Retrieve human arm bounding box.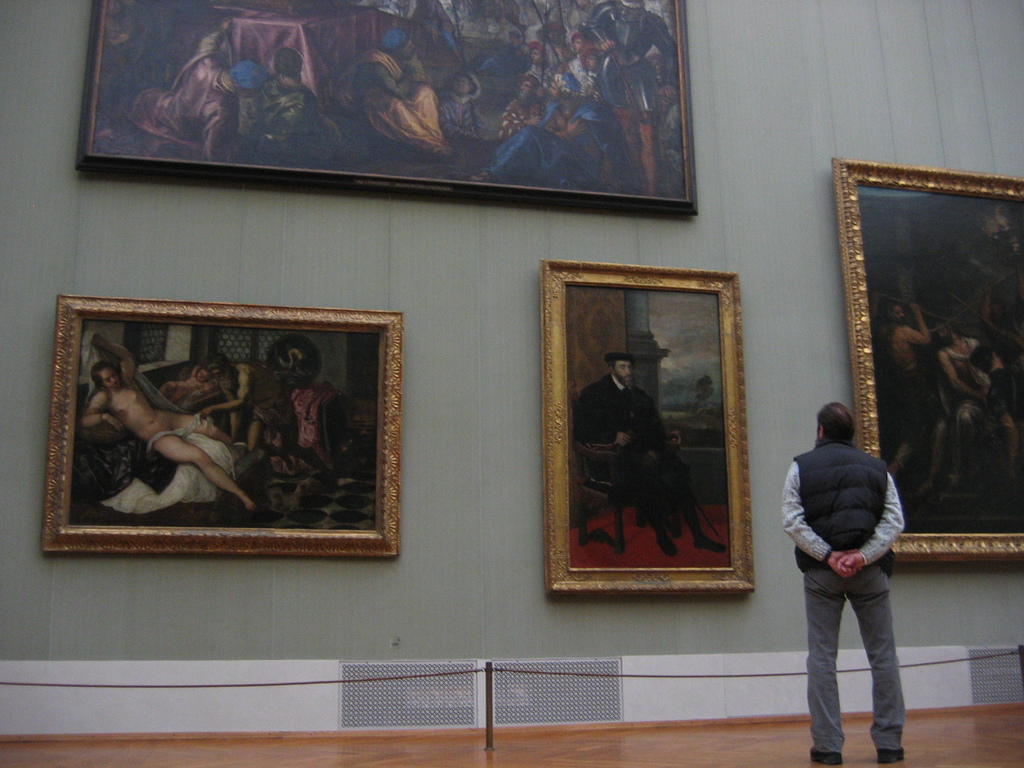
Bounding box: (163, 371, 196, 394).
